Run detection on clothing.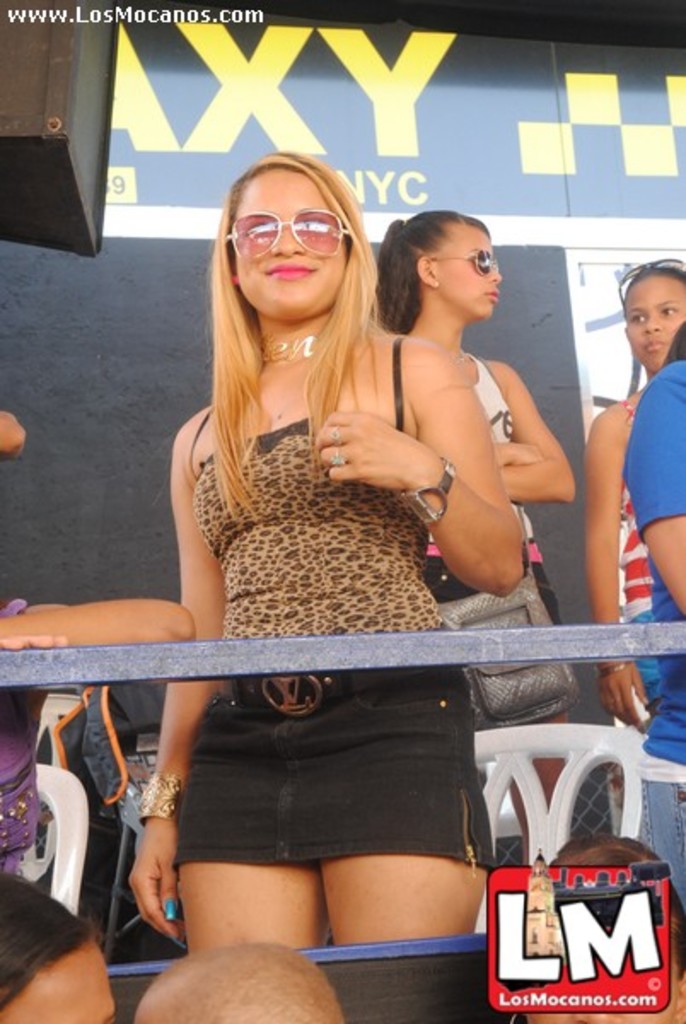
Result: 77:676:169:816.
